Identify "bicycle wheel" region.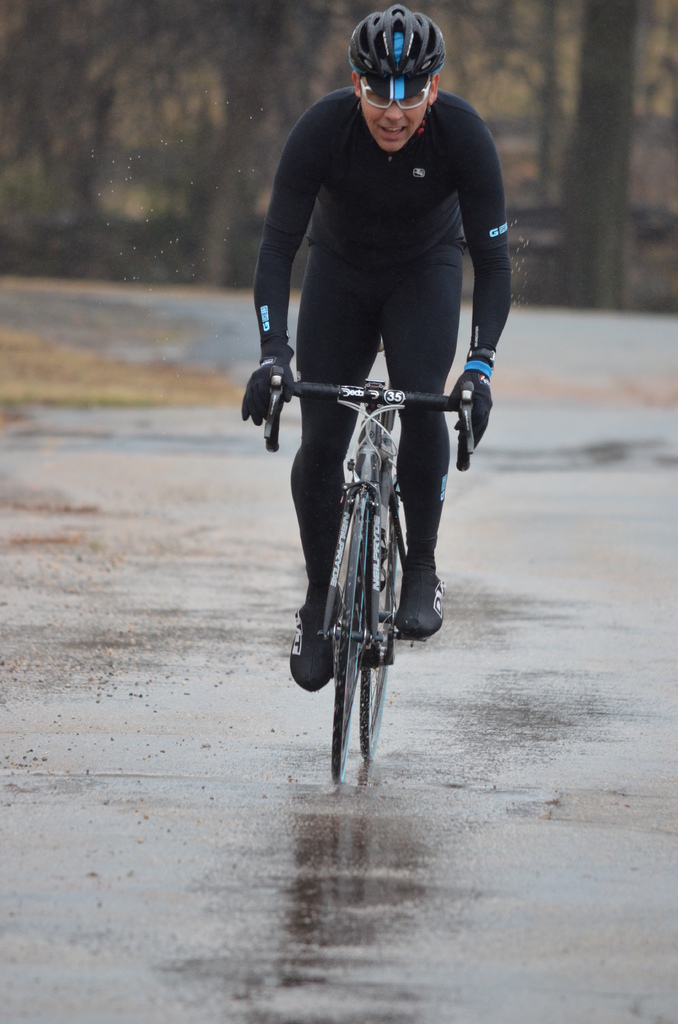
Region: (331, 492, 378, 787).
